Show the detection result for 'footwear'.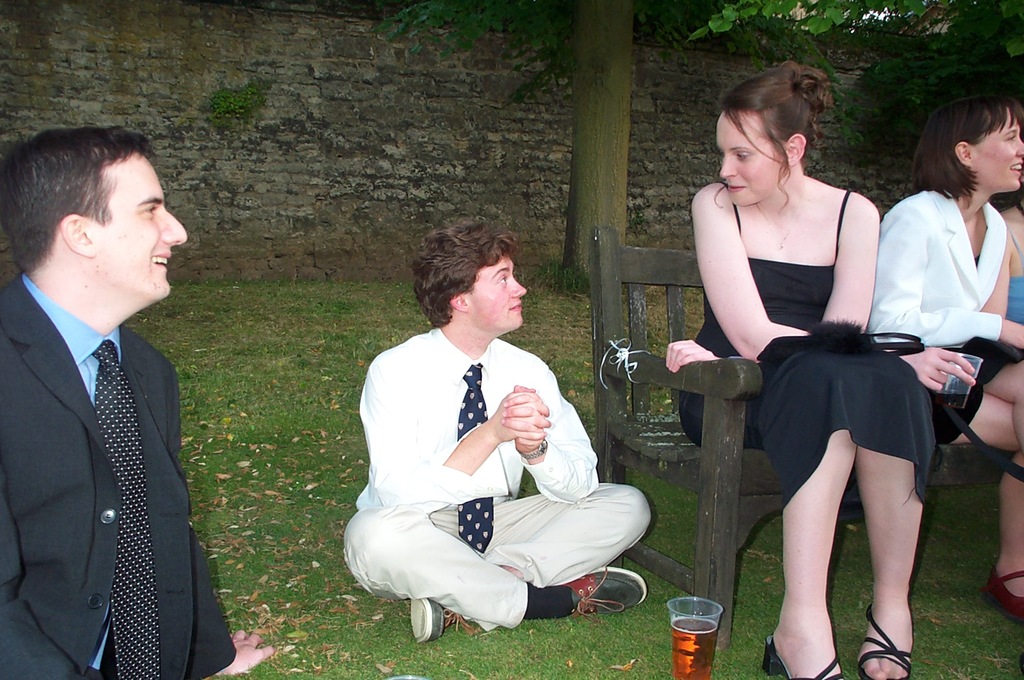
Rect(565, 560, 648, 621).
